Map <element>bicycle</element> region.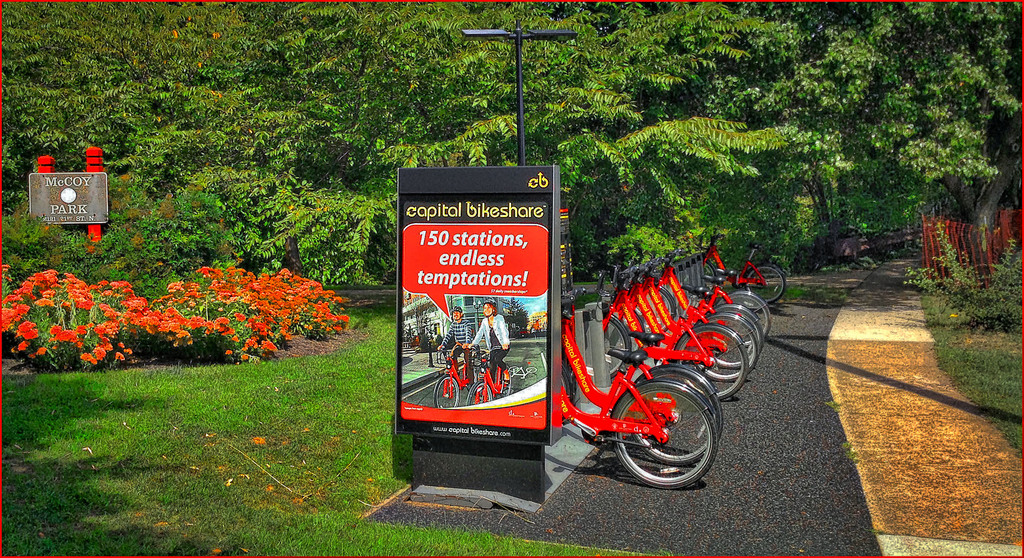
Mapped to 461/341/511/411.
